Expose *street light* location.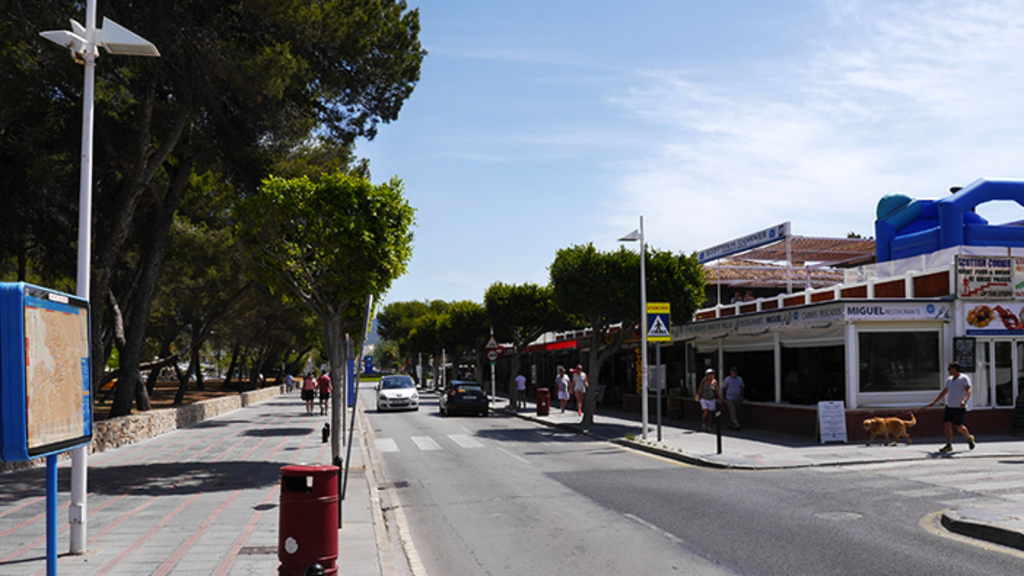
Exposed at <bbox>22, 38, 136, 284</bbox>.
